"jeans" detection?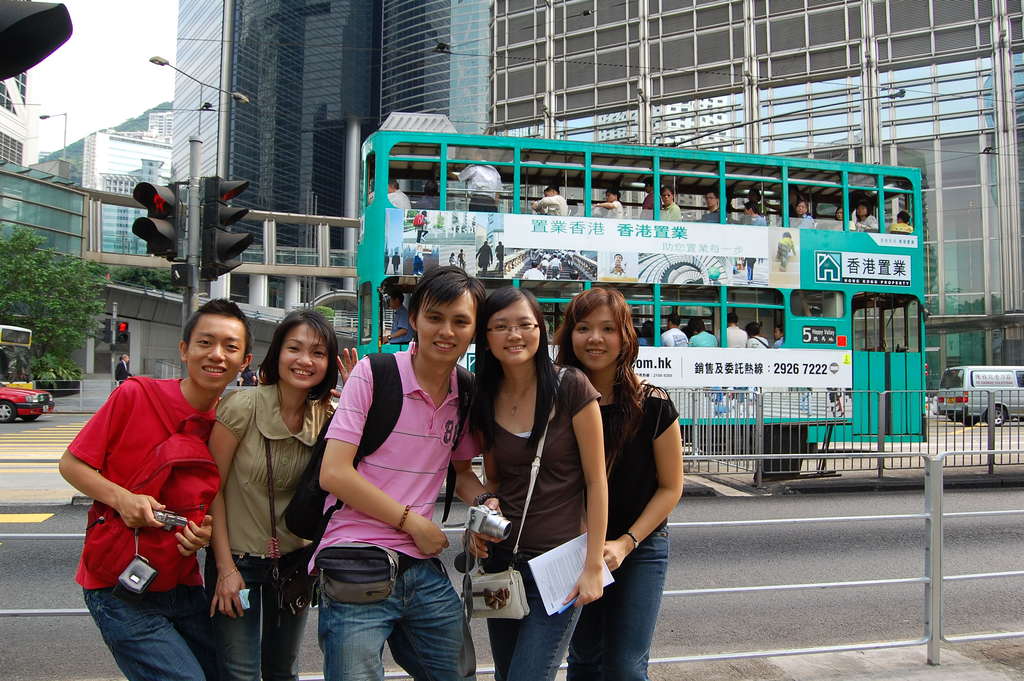
box(318, 557, 465, 680)
